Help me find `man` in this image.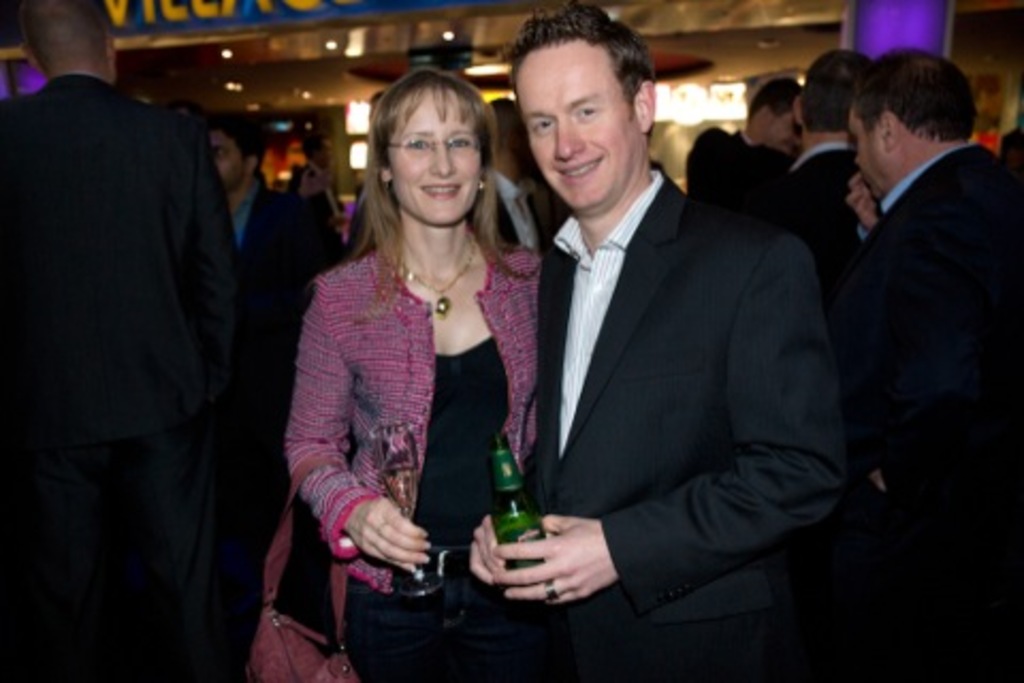
Found it: region(282, 130, 350, 226).
